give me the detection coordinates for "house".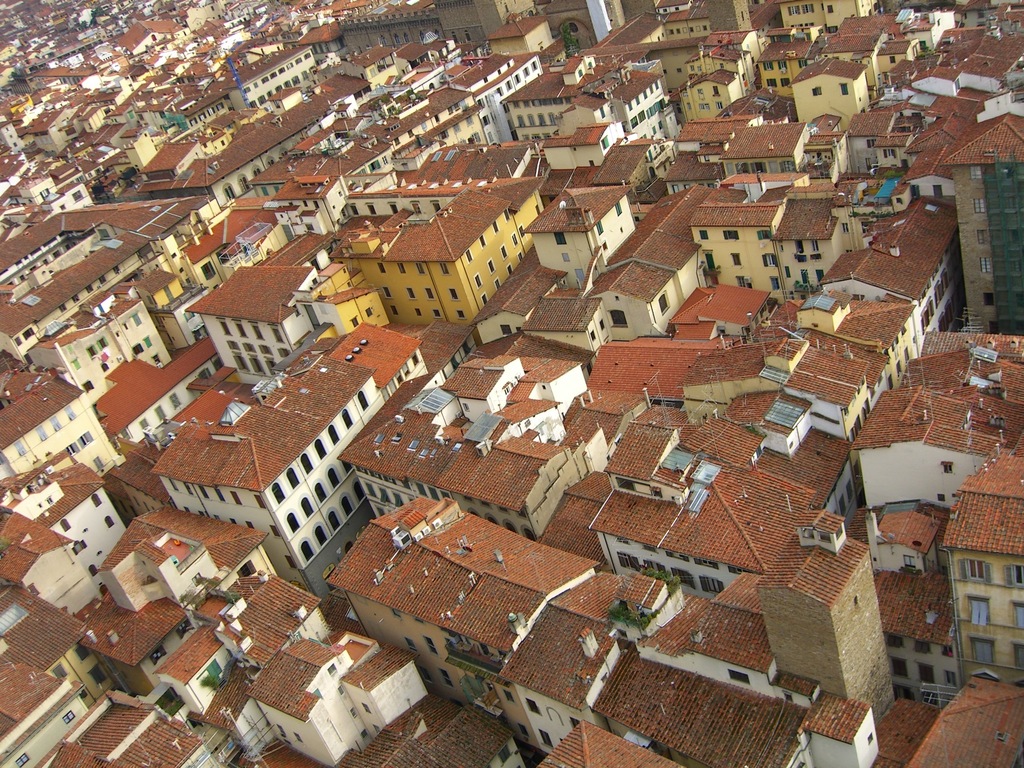
(974, 117, 1023, 331).
